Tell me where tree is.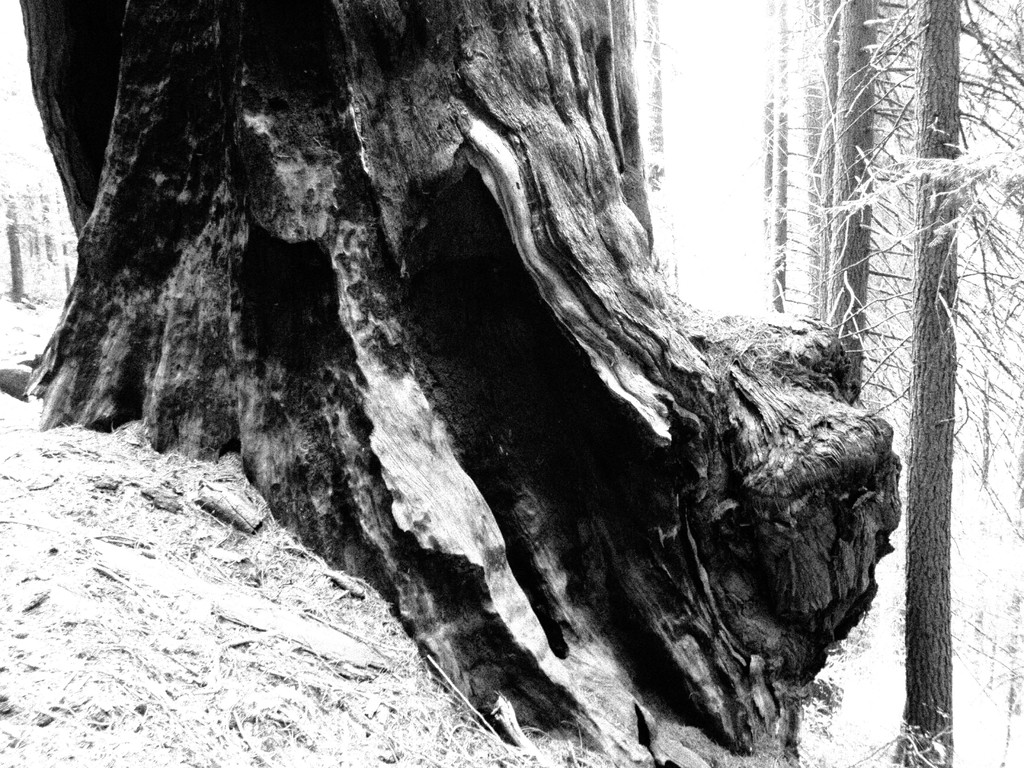
tree is at bbox=[24, 0, 973, 702].
